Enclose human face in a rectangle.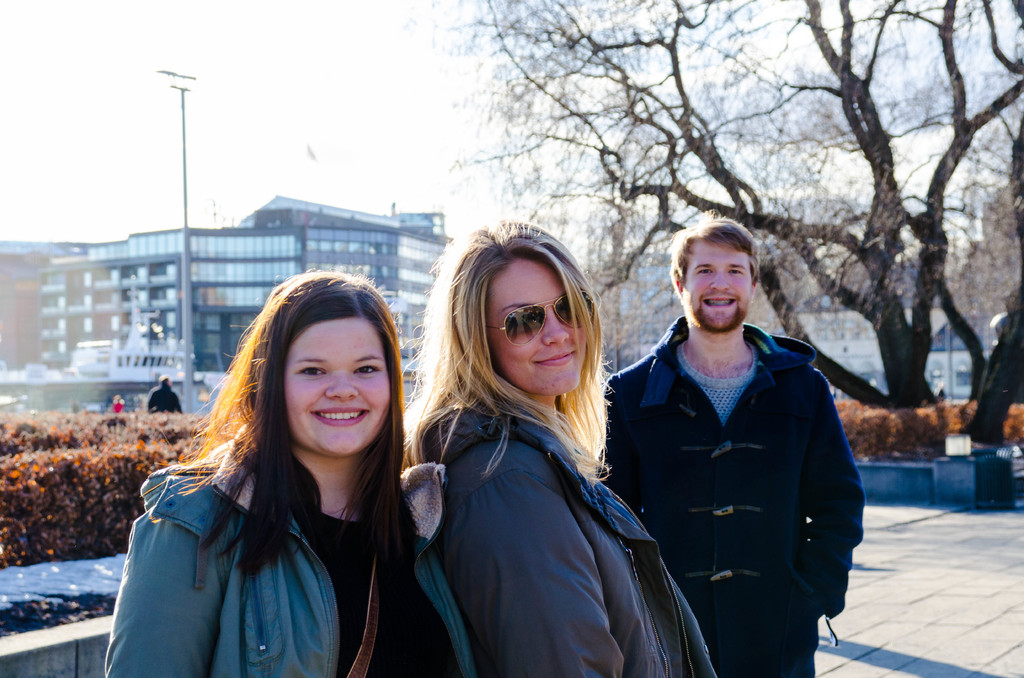
(480, 259, 586, 397).
